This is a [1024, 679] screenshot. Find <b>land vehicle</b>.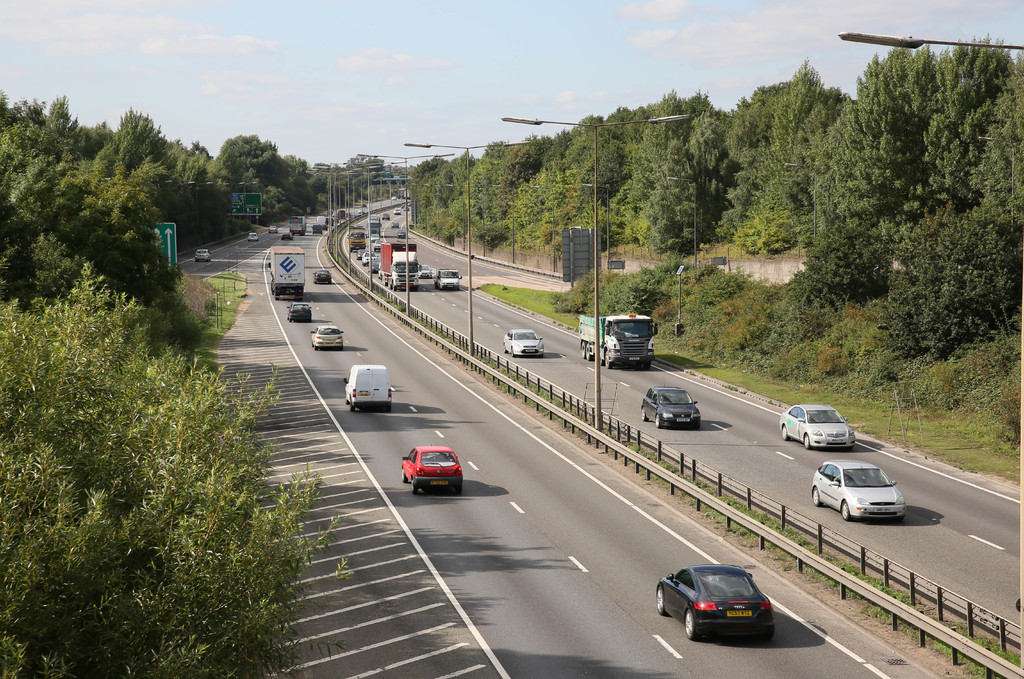
Bounding box: detection(577, 311, 659, 370).
